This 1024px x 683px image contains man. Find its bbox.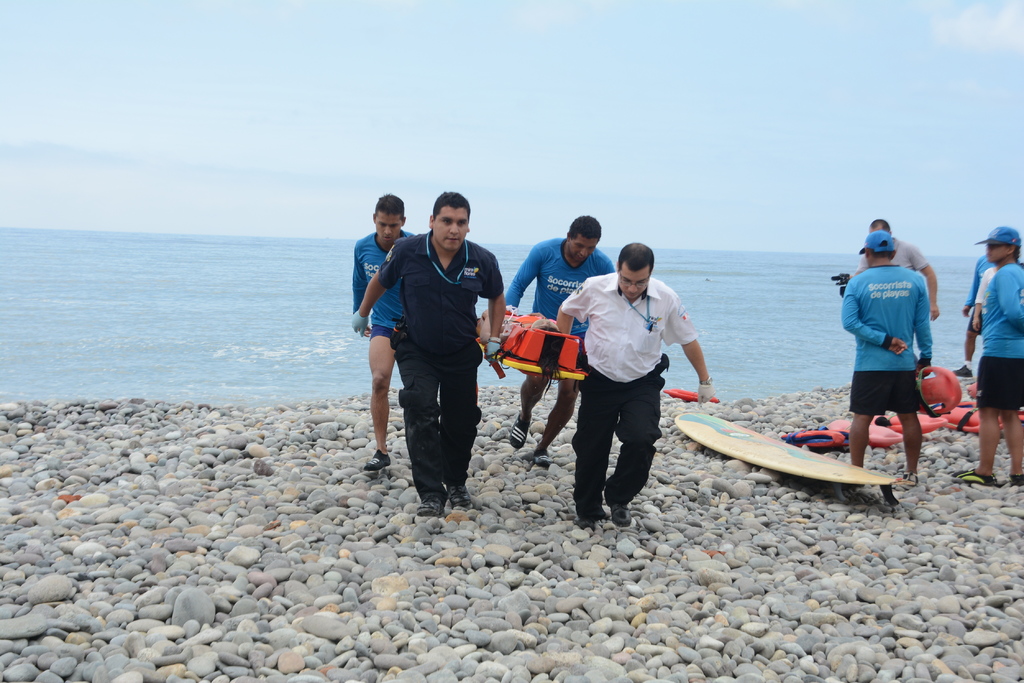
[x1=504, y1=212, x2=614, y2=465].
